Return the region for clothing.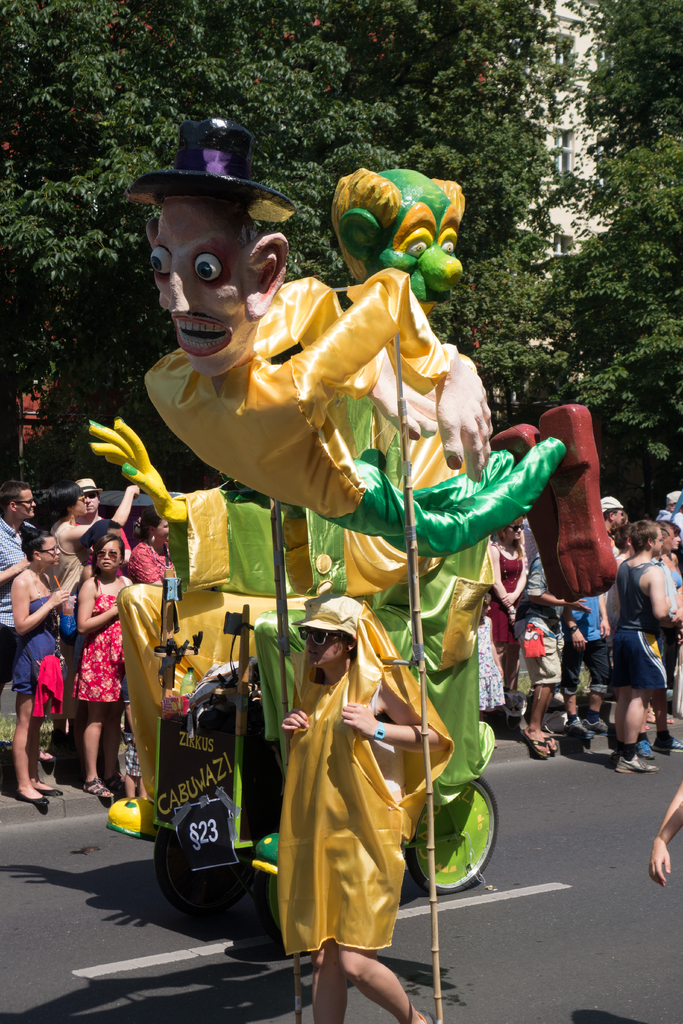
x1=297 y1=337 x2=493 y2=797.
